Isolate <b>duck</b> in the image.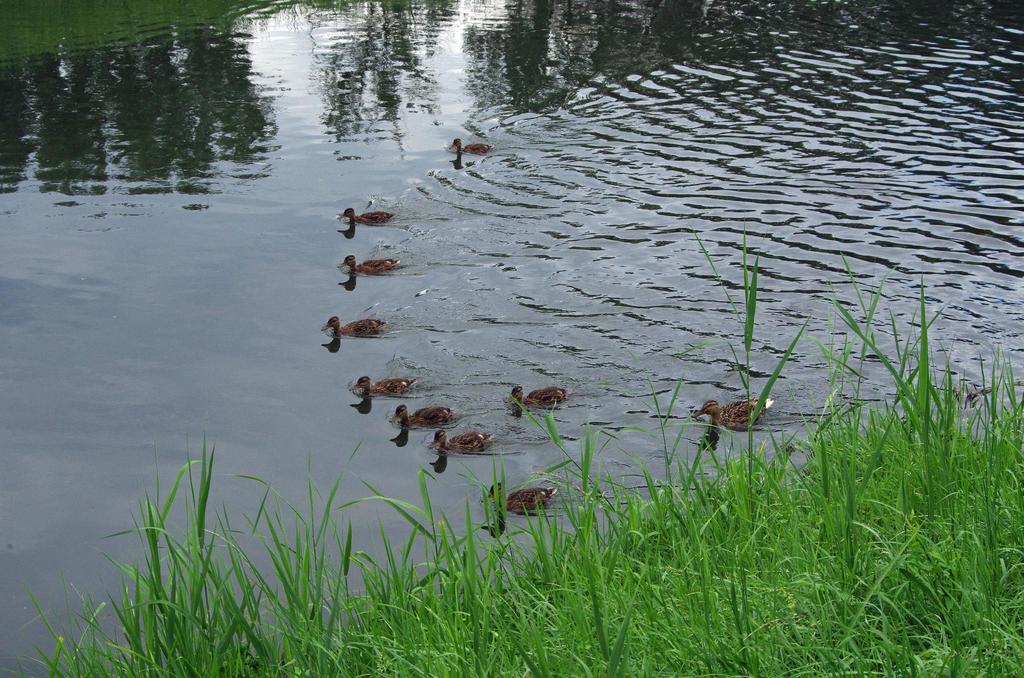
Isolated region: <box>339,254,405,277</box>.
